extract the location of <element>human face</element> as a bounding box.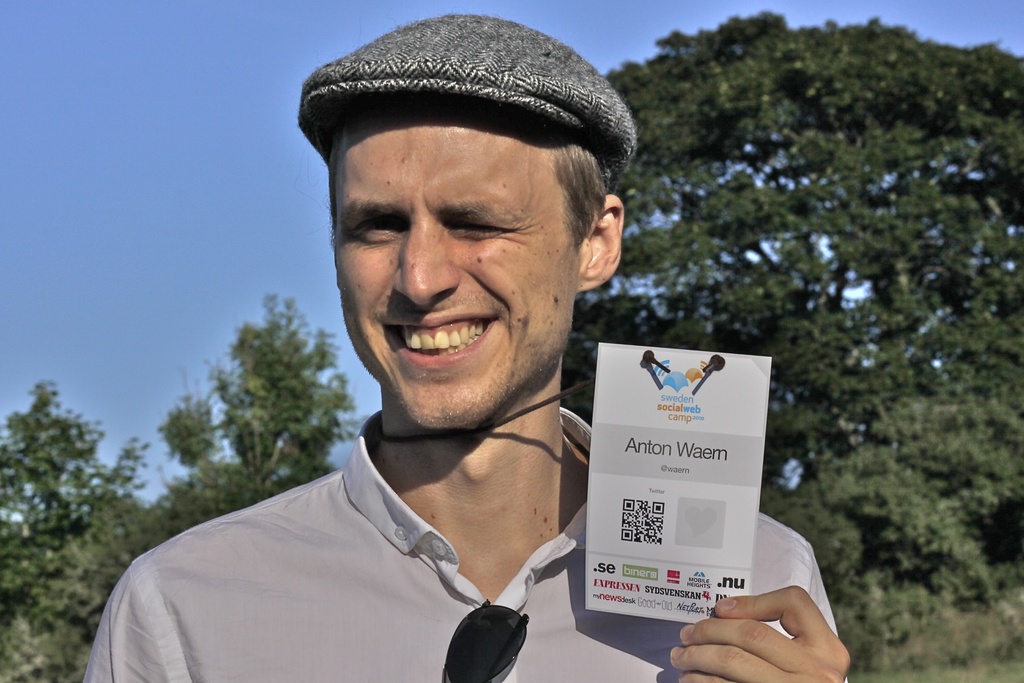
detection(330, 89, 575, 436).
